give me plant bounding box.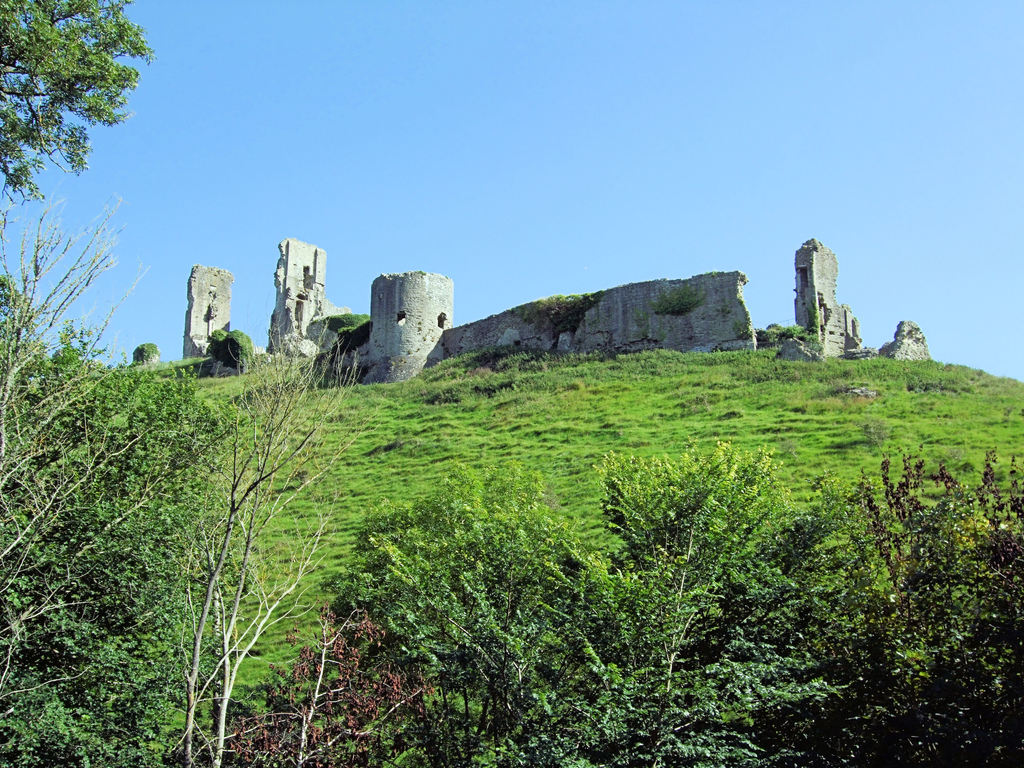
detection(653, 286, 703, 315).
